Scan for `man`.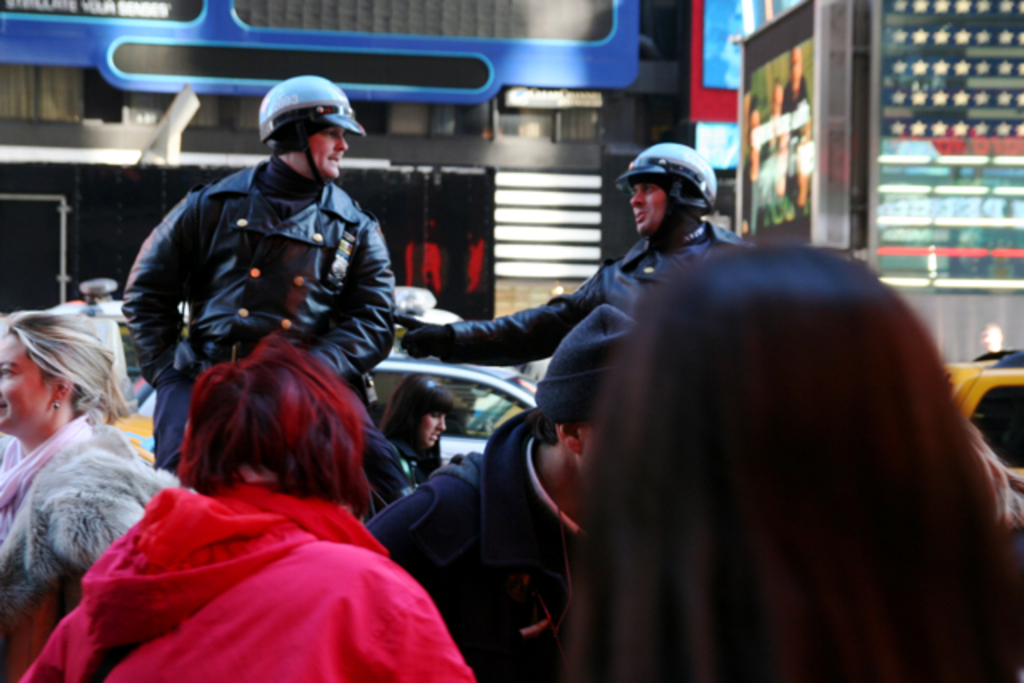
Scan result: box(384, 139, 750, 363).
